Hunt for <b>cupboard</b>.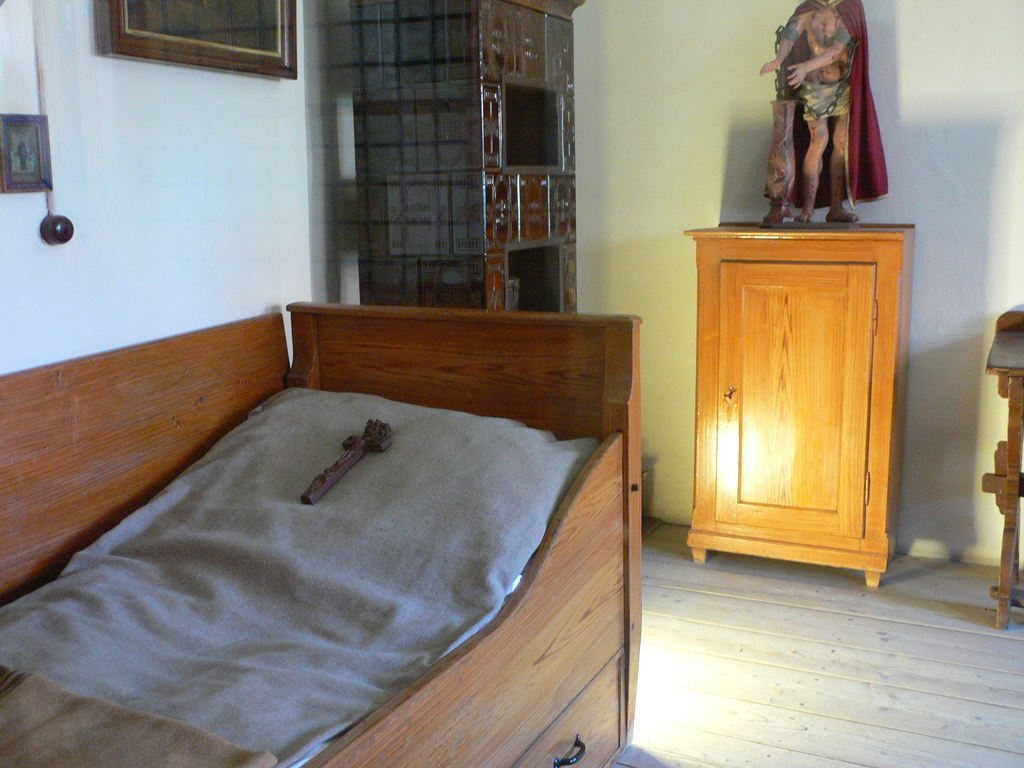
Hunted down at crop(682, 205, 925, 573).
